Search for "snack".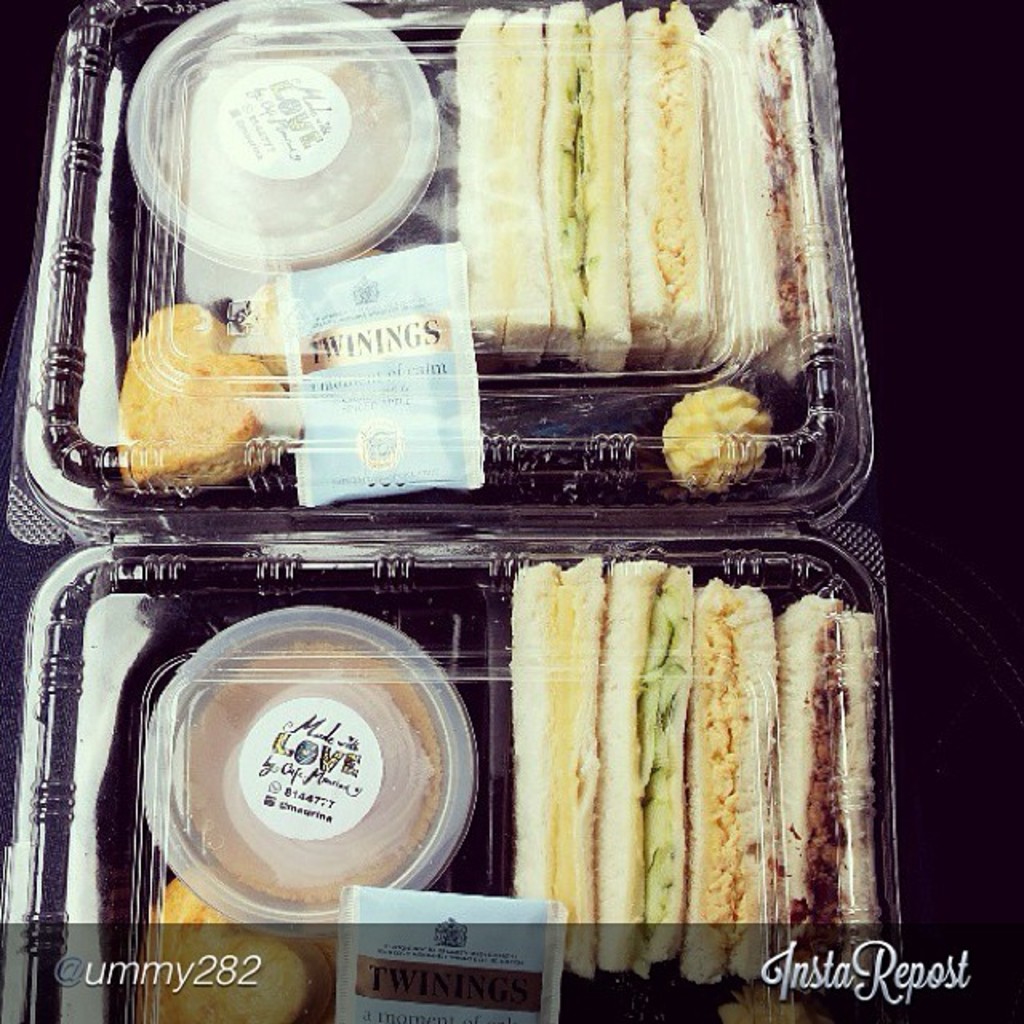
Found at [x1=130, y1=875, x2=378, y2=1022].
